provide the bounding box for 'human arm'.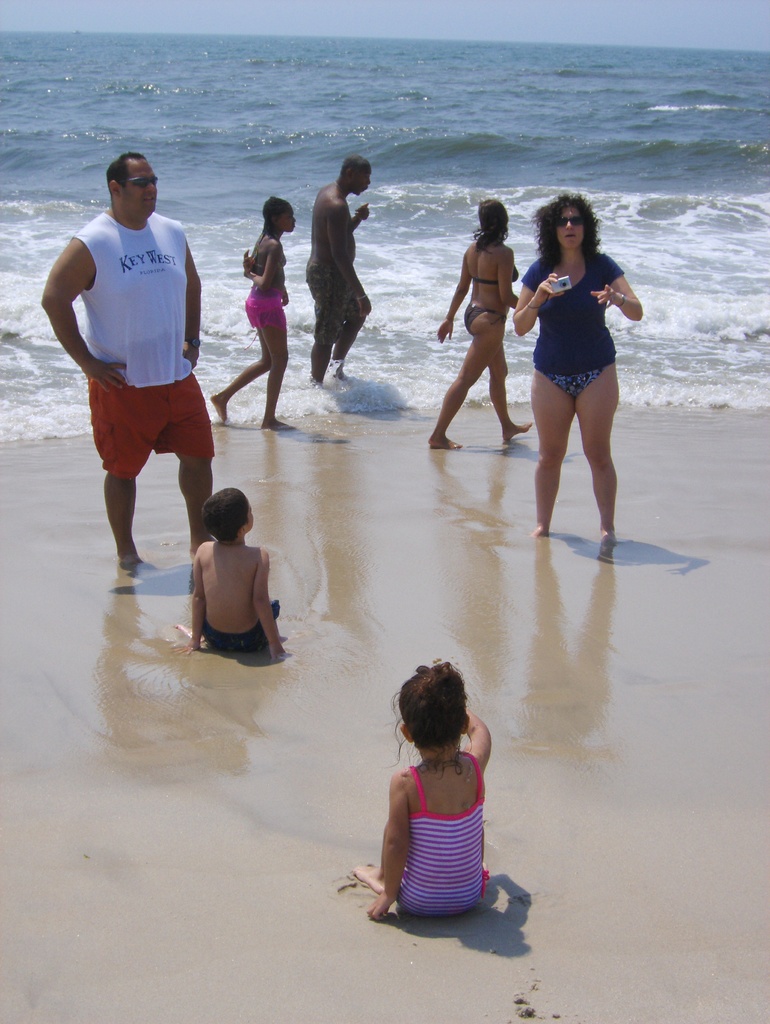
<bbox>343, 202, 367, 241</bbox>.
